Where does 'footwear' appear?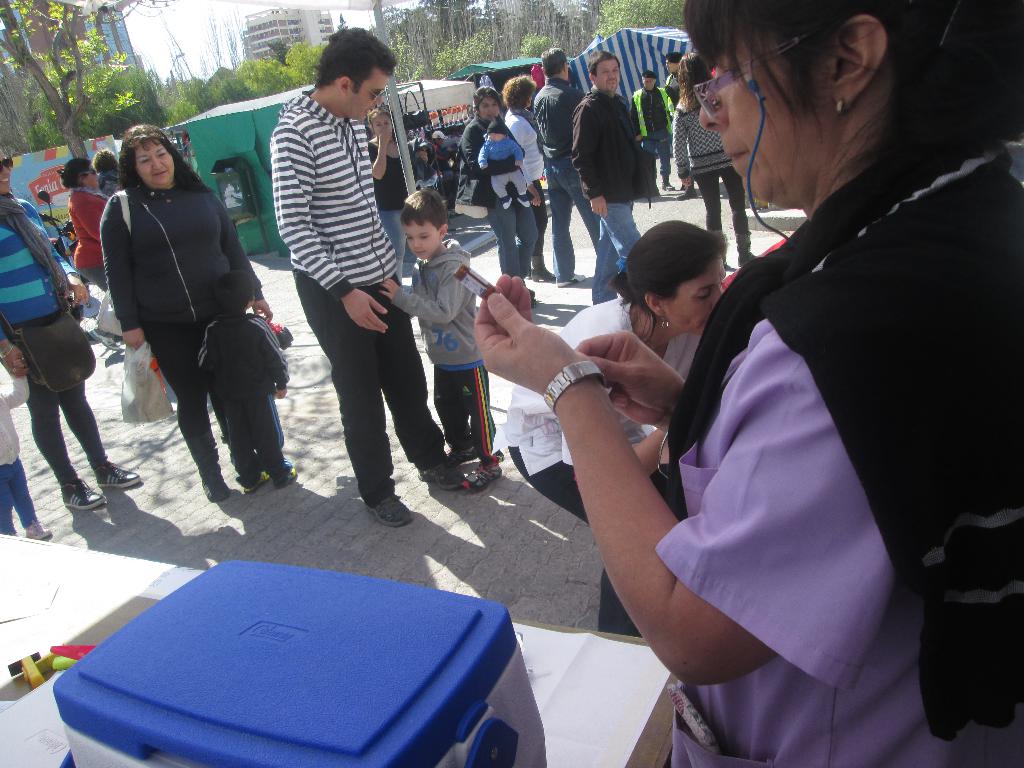
Appears at x1=60, y1=484, x2=104, y2=512.
